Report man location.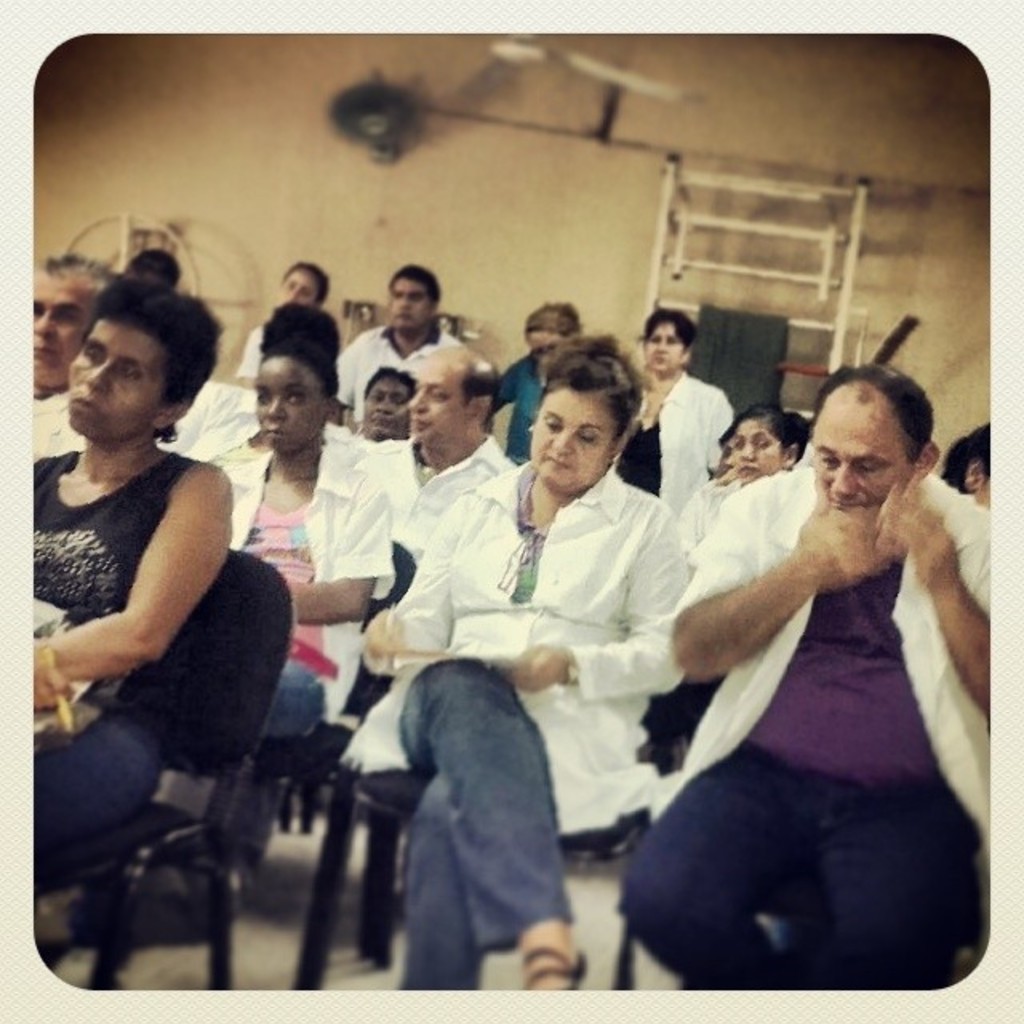
Report: <box>30,250,118,461</box>.
